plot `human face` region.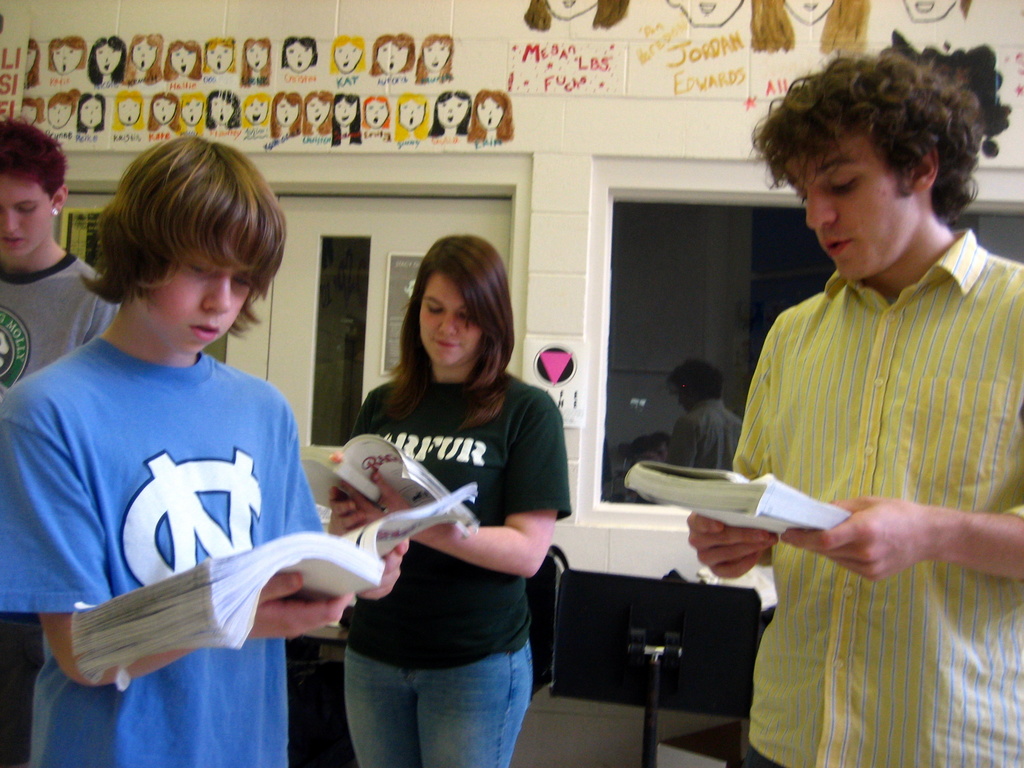
Plotted at [436,94,463,130].
